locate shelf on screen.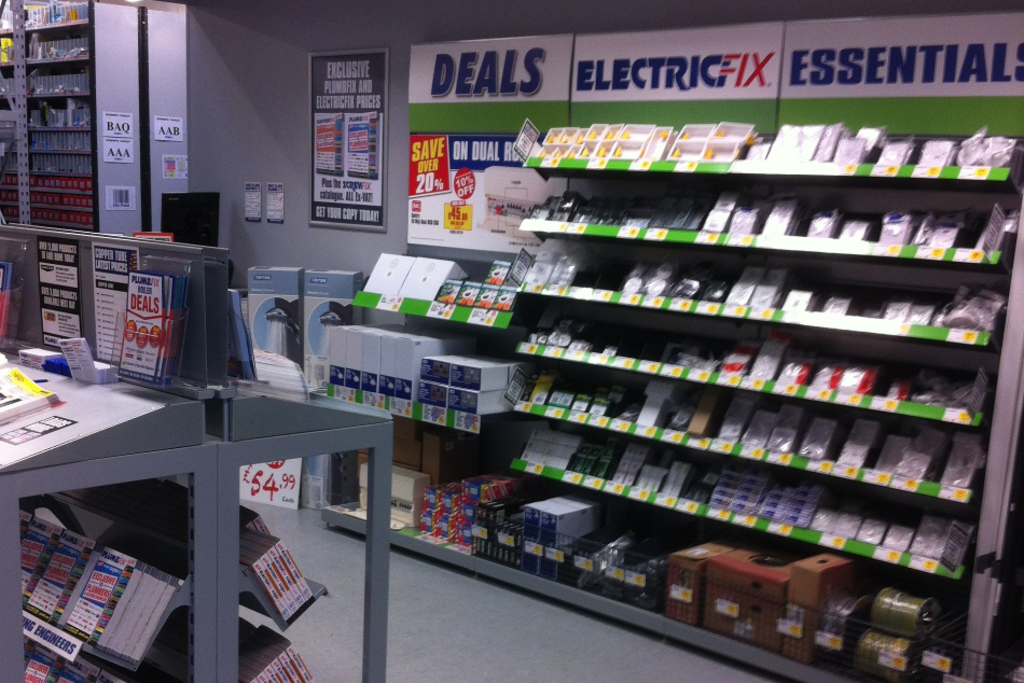
On screen at detection(0, 41, 100, 78).
